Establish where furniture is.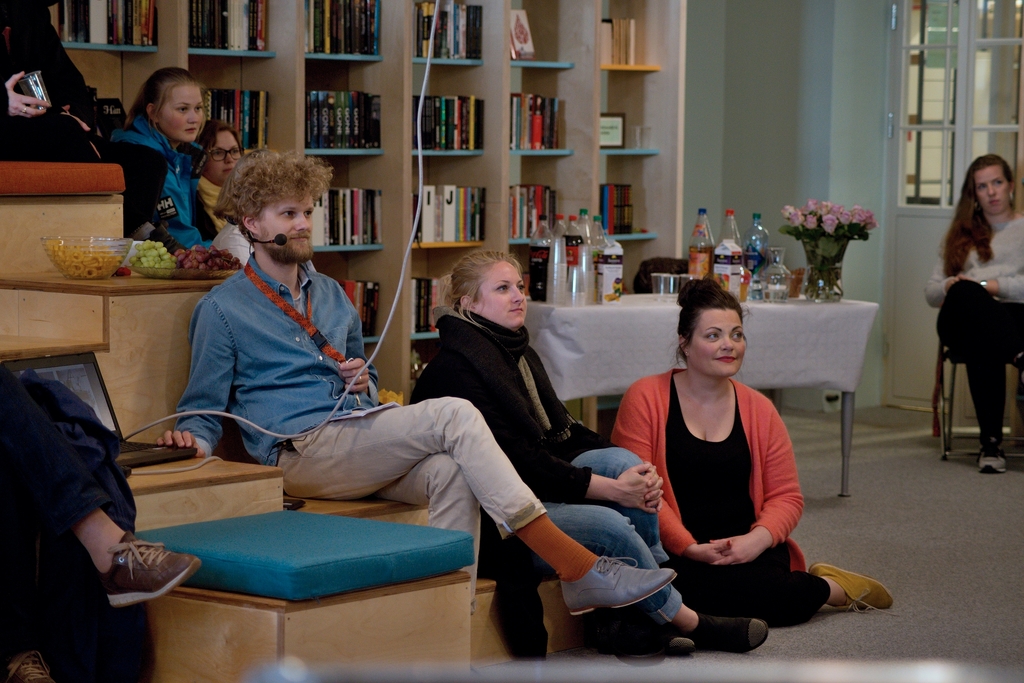
Established at crop(930, 341, 1023, 463).
